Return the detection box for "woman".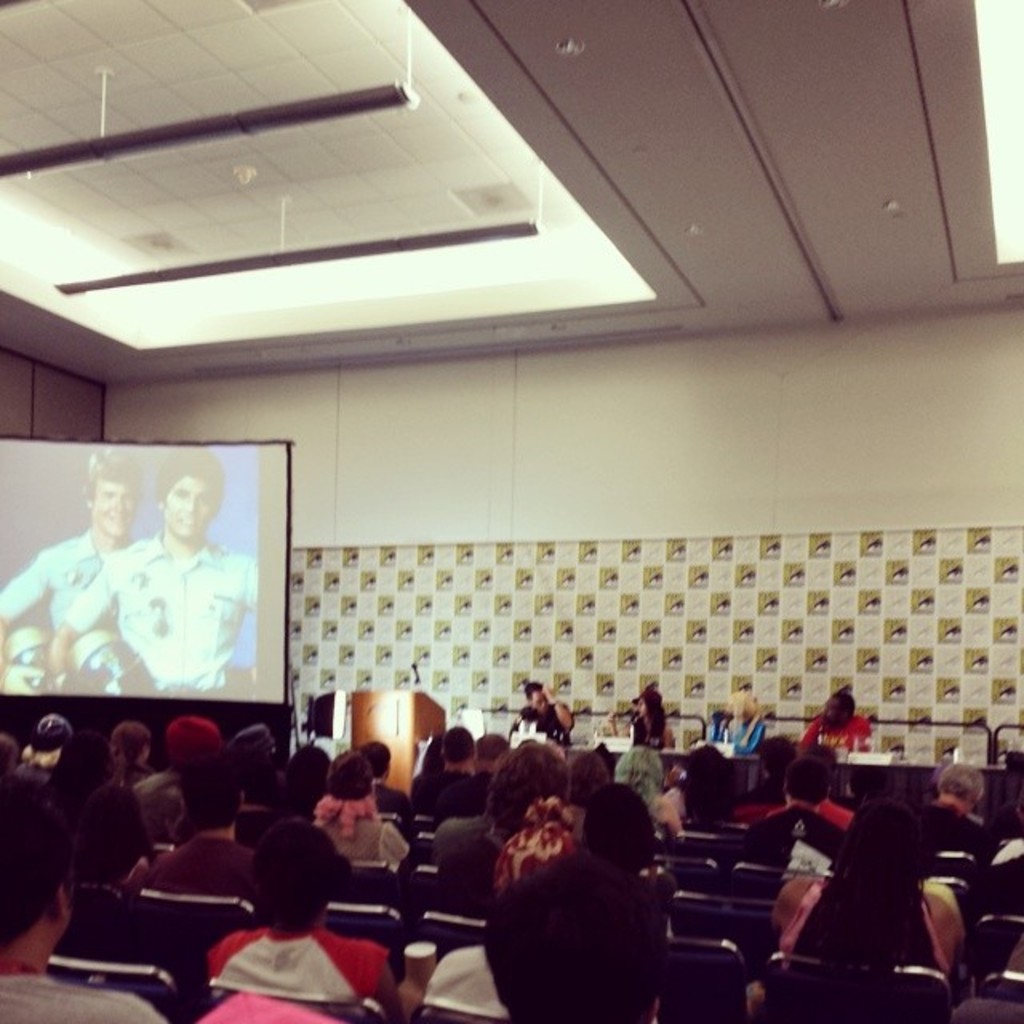
0, 730, 21, 787.
